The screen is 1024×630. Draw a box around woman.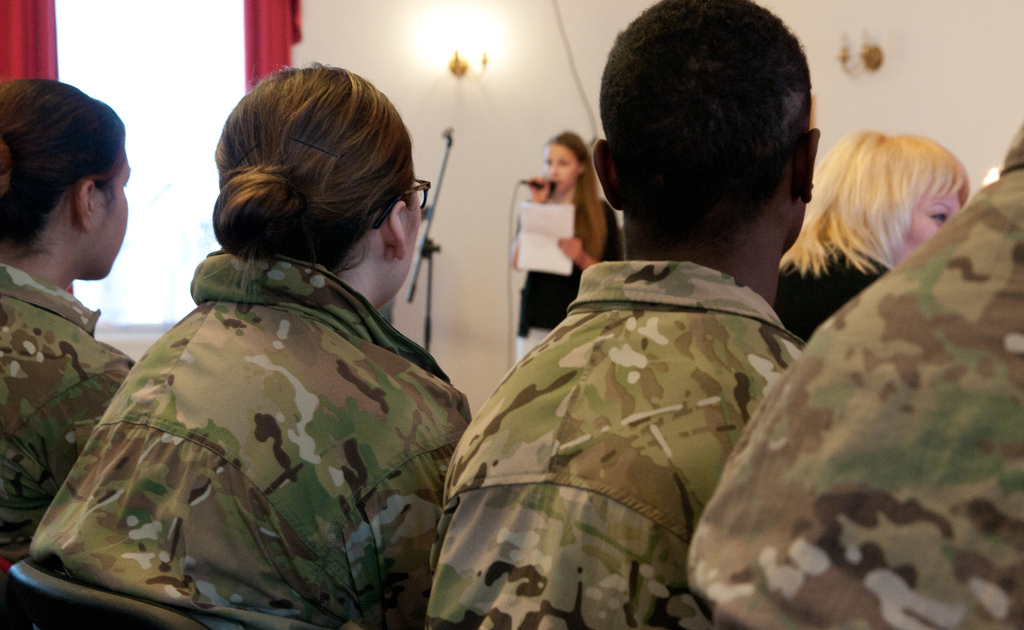
BBox(515, 133, 612, 371).
